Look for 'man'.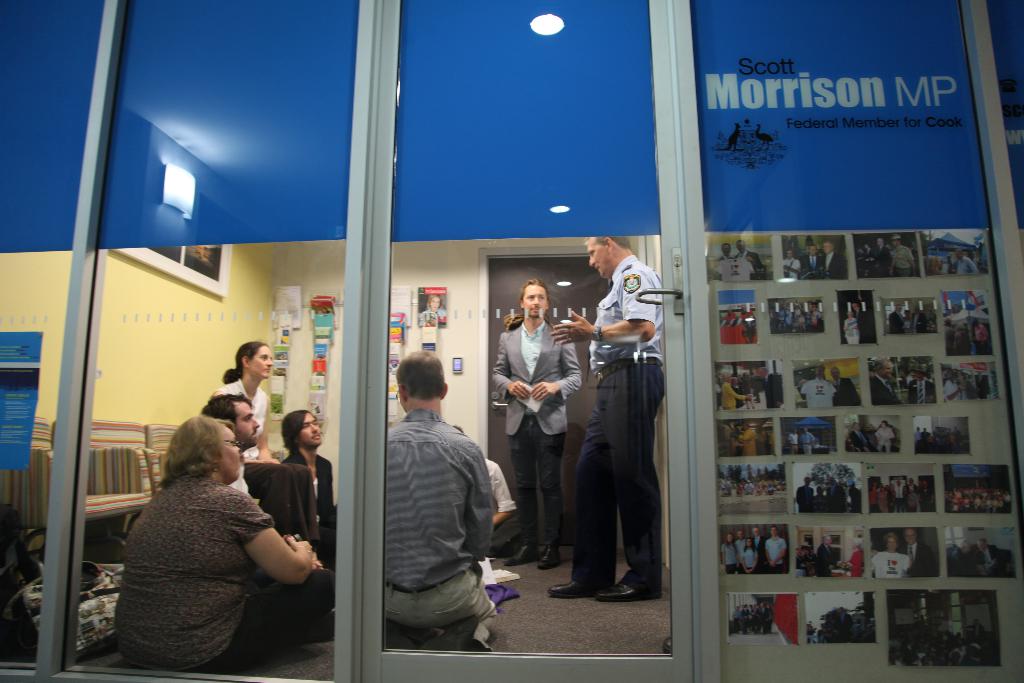
Found: BBox(755, 367, 785, 411).
